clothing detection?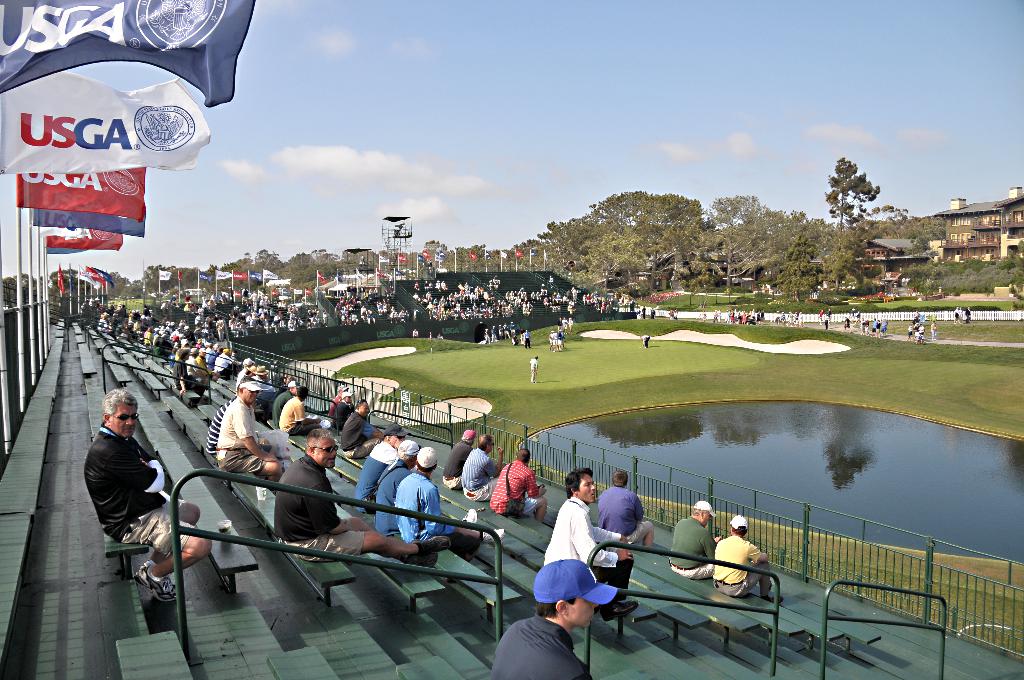
<region>497, 465, 536, 508</region>
